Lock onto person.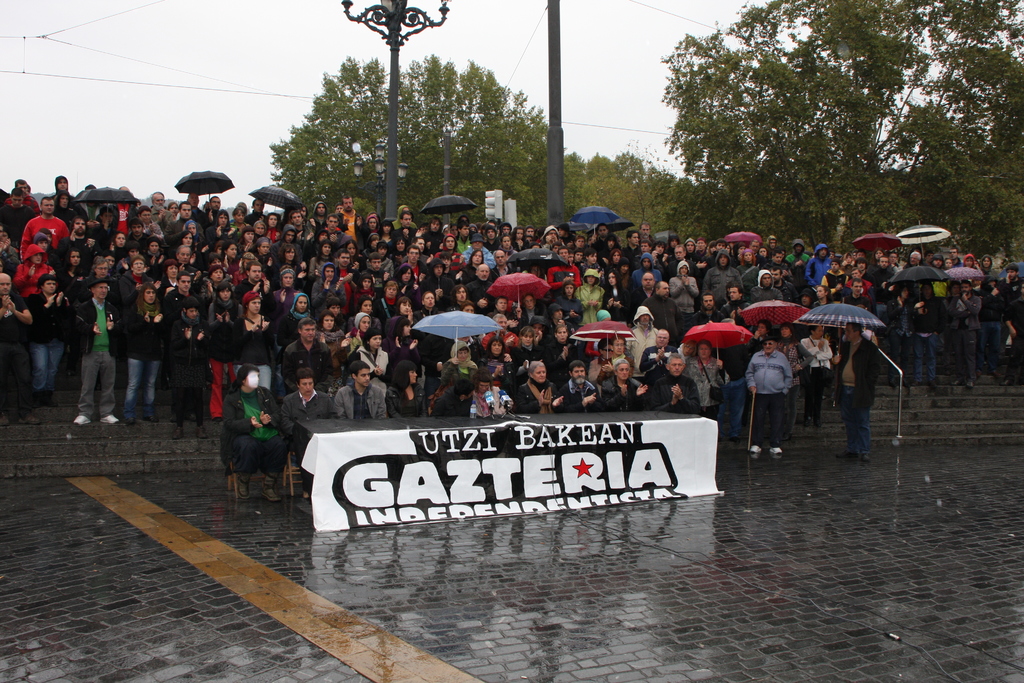
Locked: 694 335 724 407.
